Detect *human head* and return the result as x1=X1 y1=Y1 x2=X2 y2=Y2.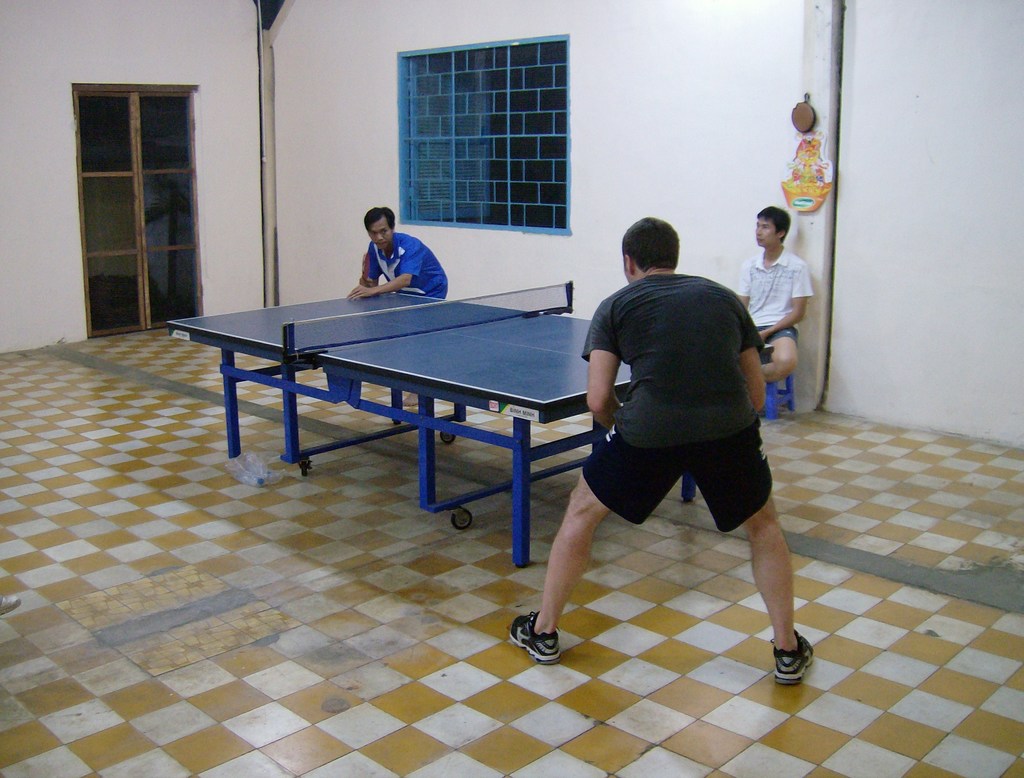
x1=364 y1=204 x2=396 y2=252.
